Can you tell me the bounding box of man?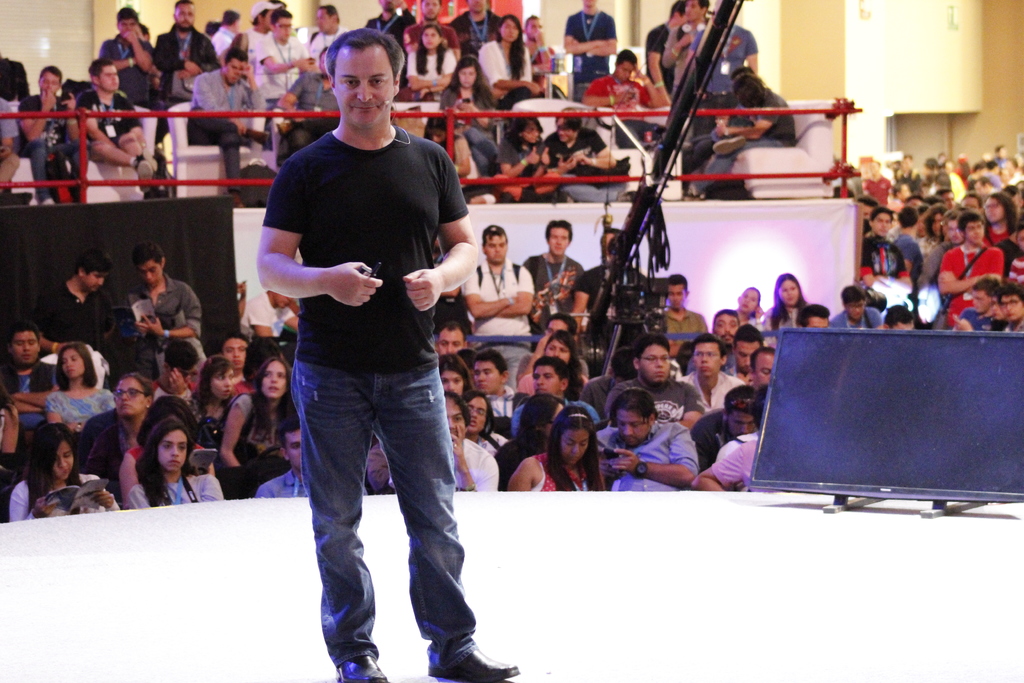
Rect(255, 418, 322, 504).
